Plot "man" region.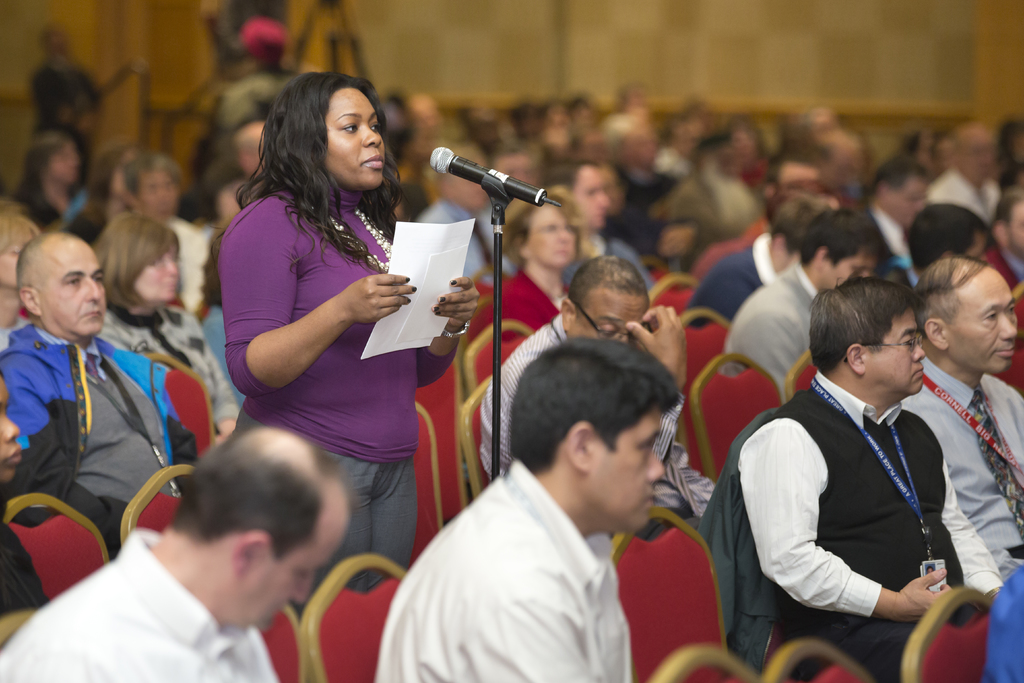
Plotted at (376,338,678,682).
